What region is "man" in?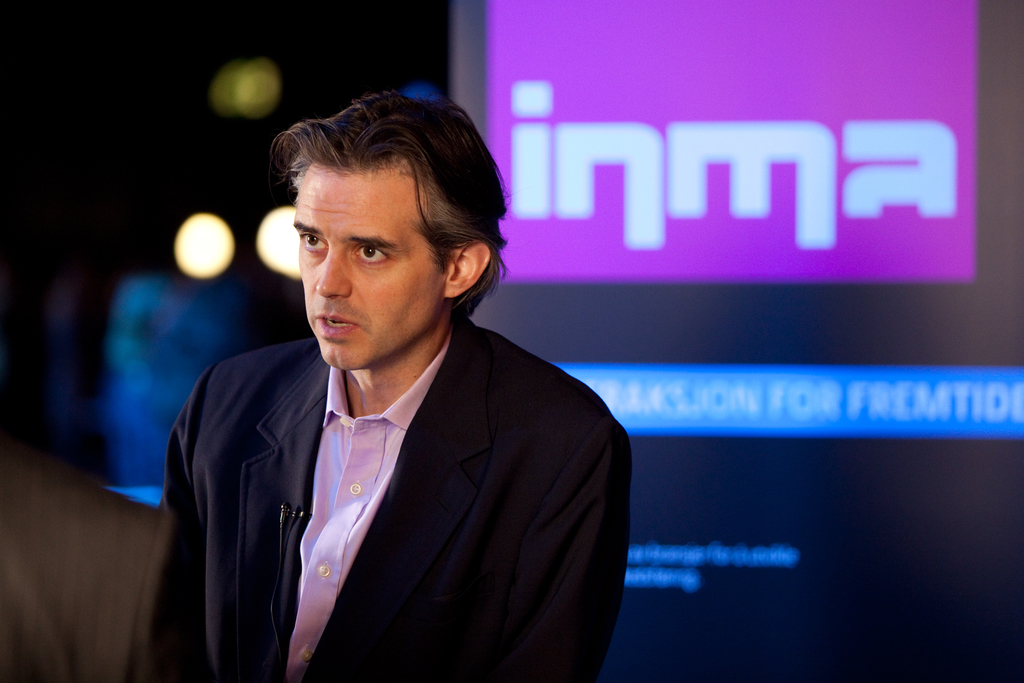
145, 113, 637, 667.
